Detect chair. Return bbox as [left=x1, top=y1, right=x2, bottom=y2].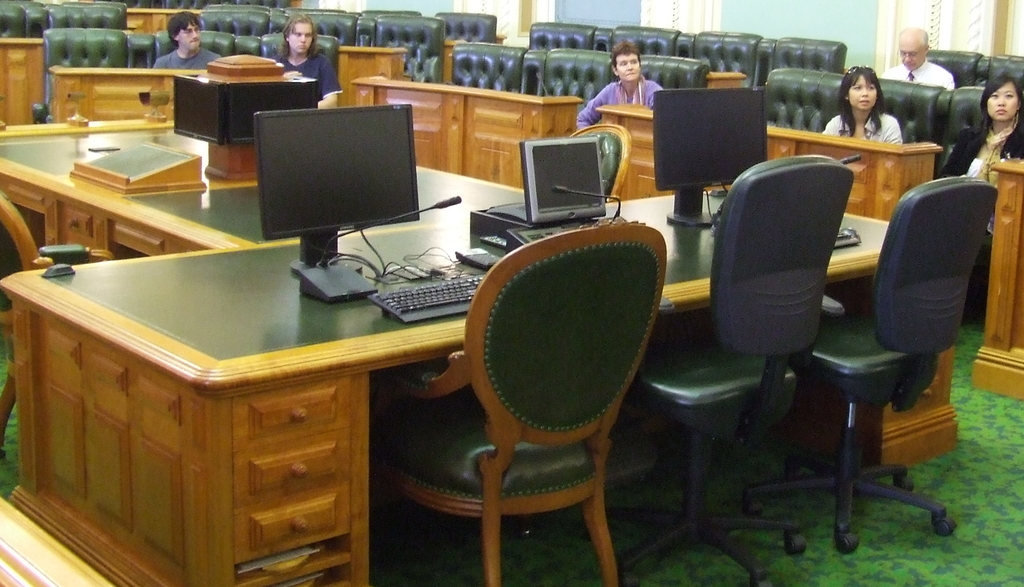
[left=566, top=124, right=634, bottom=194].
